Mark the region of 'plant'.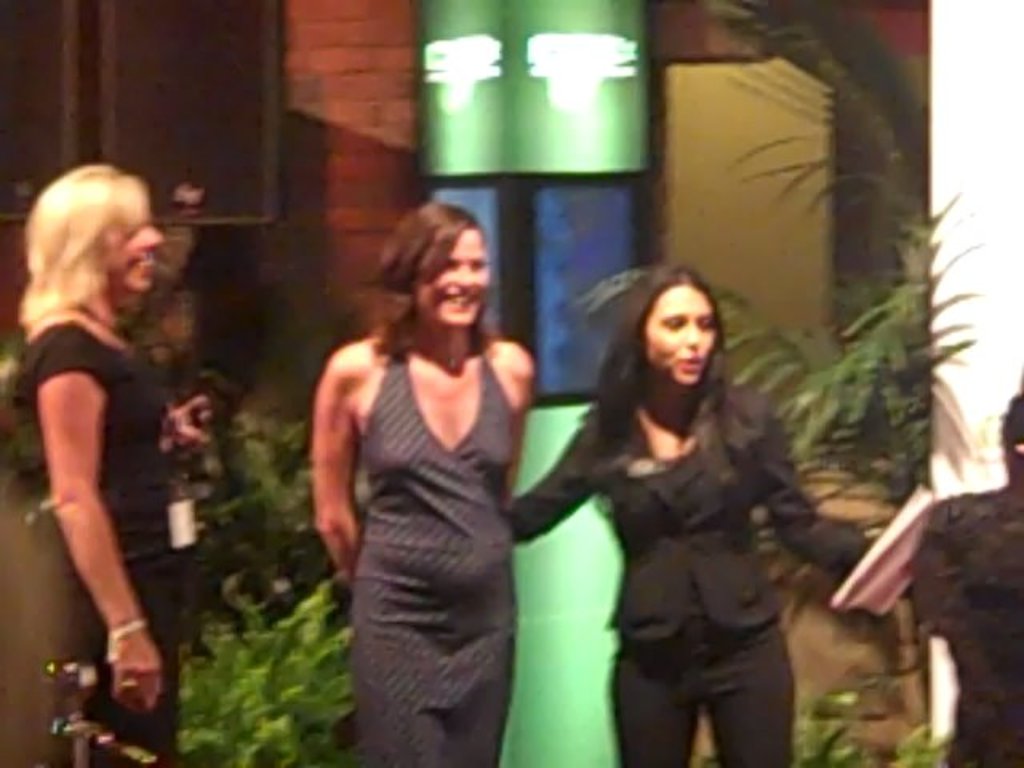
Region: <region>179, 410, 333, 539</region>.
